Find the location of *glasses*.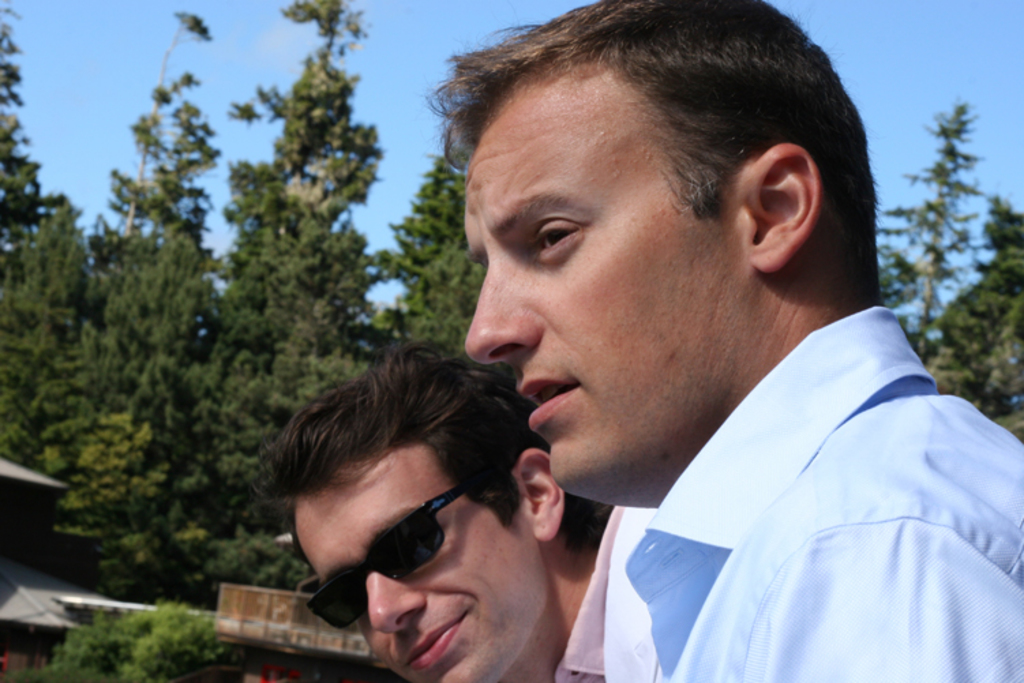
Location: <region>299, 492, 522, 596</region>.
